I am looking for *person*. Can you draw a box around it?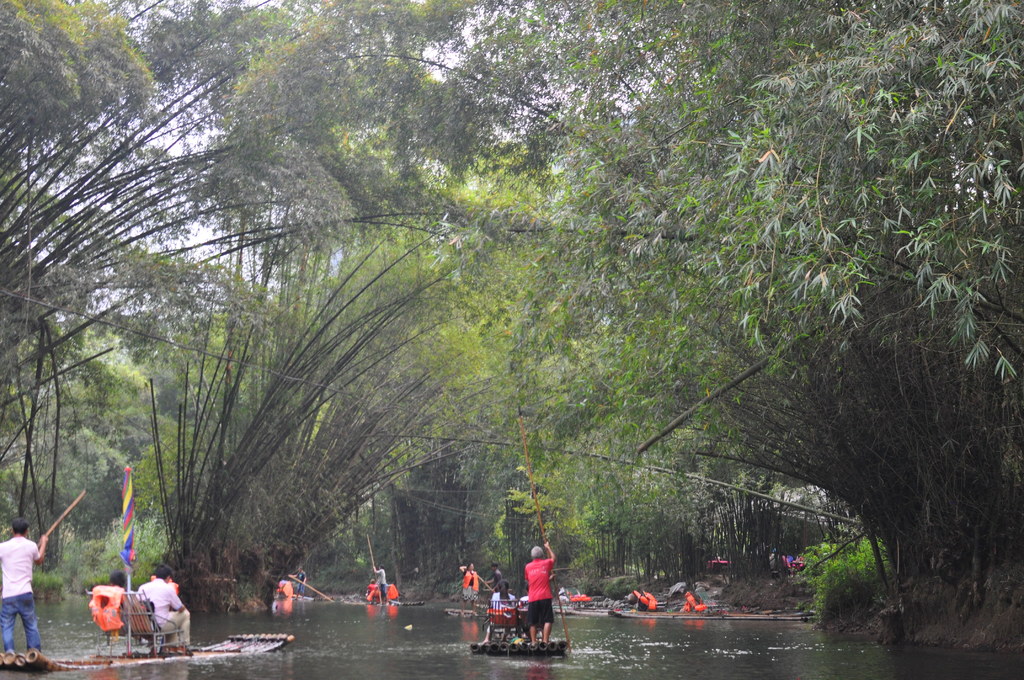
Sure, the bounding box is Rect(371, 563, 385, 606).
